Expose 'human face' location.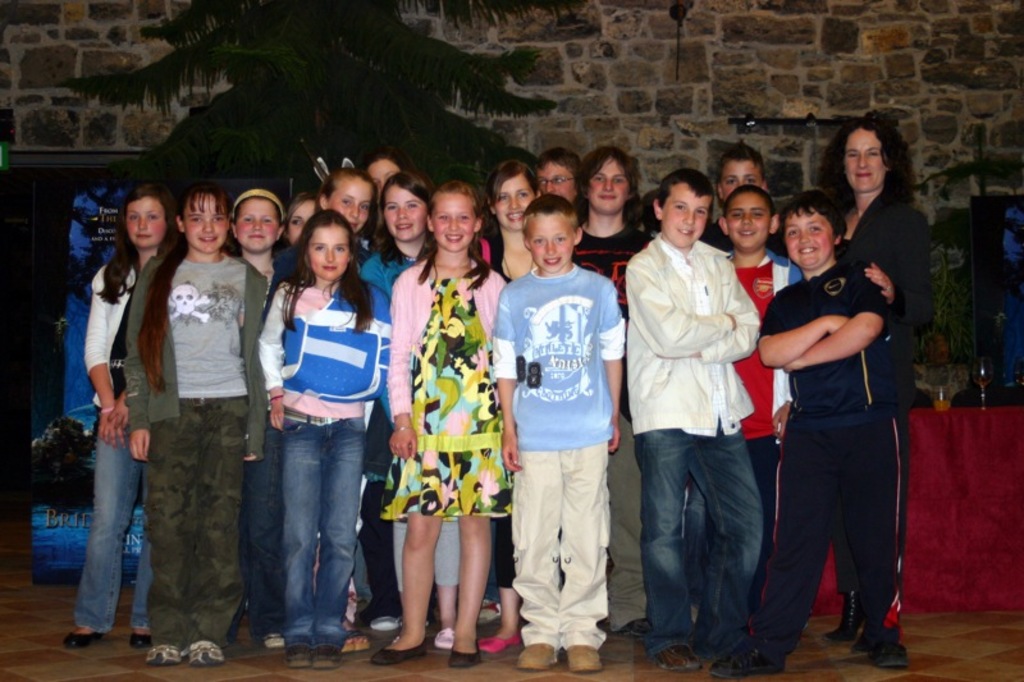
Exposed at bbox=(384, 183, 428, 242).
